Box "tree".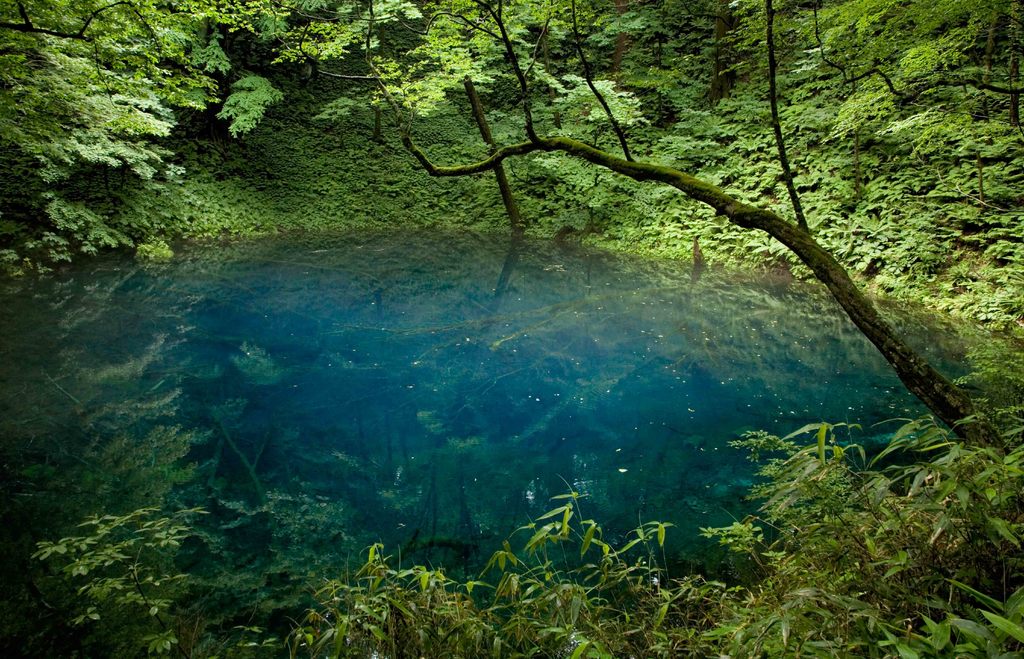
x1=266 y1=0 x2=1014 y2=457.
